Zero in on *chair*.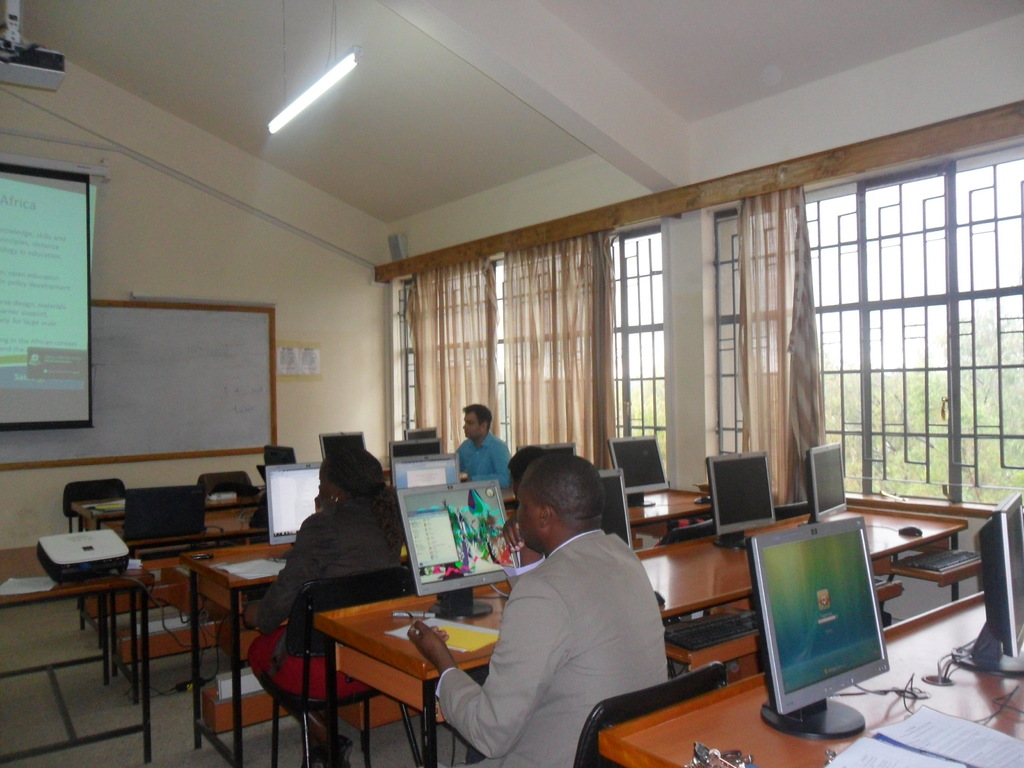
Zeroed in: <bbox>653, 520, 715, 680</bbox>.
